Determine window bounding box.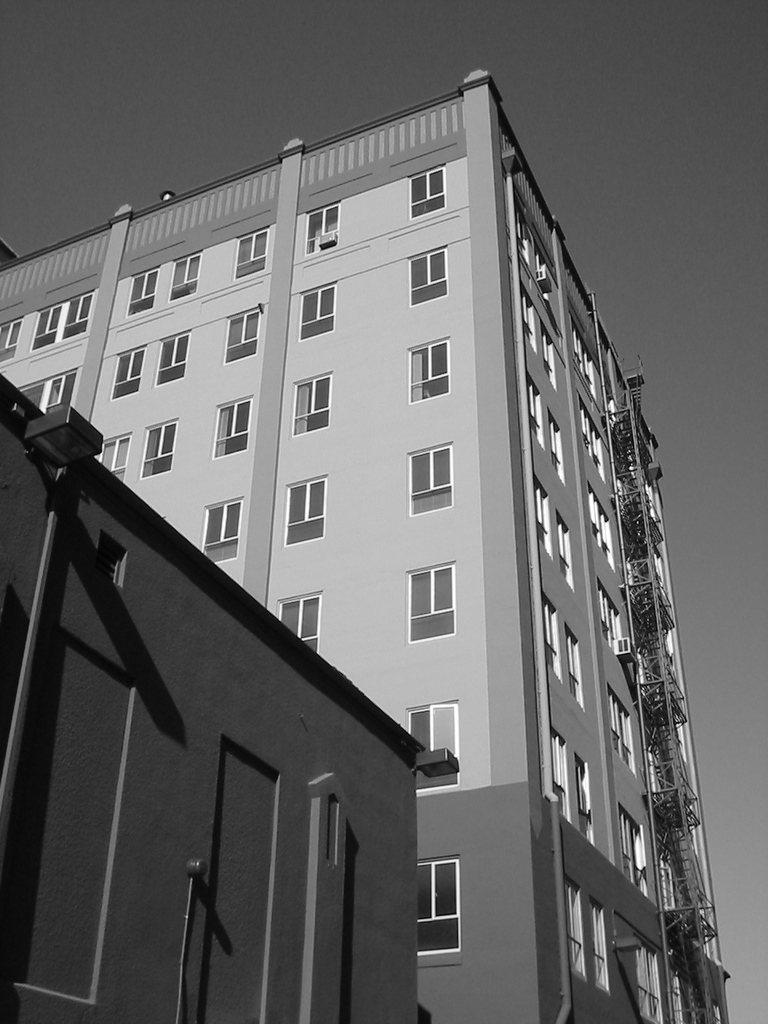
Determined: bbox(610, 685, 638, 770).
